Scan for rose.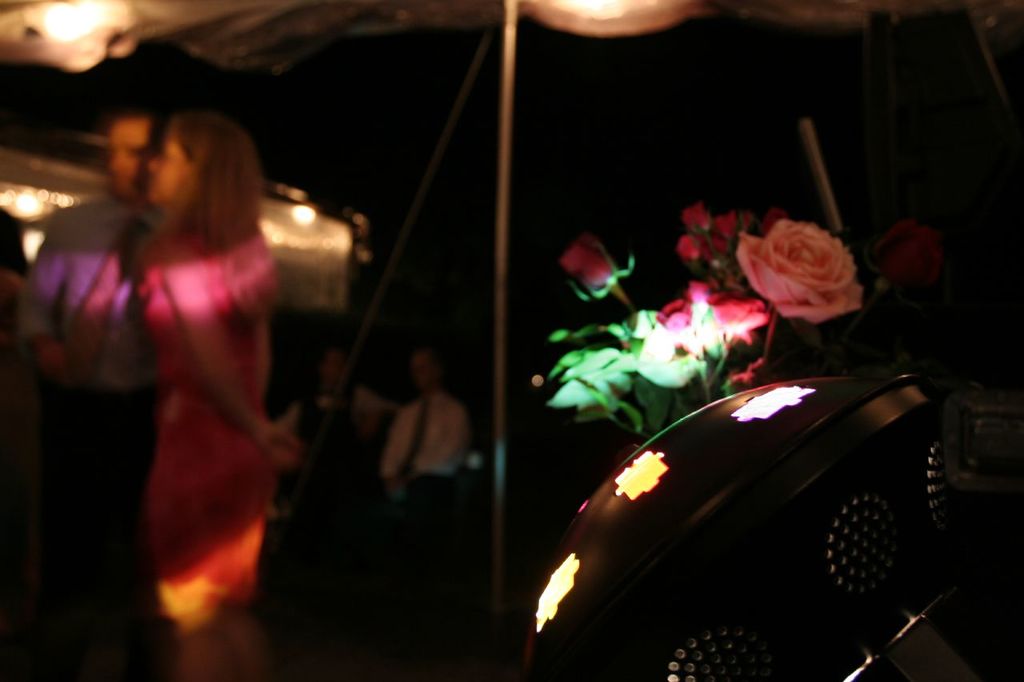
Scan result: bbox(674, 233, 704, 261).
